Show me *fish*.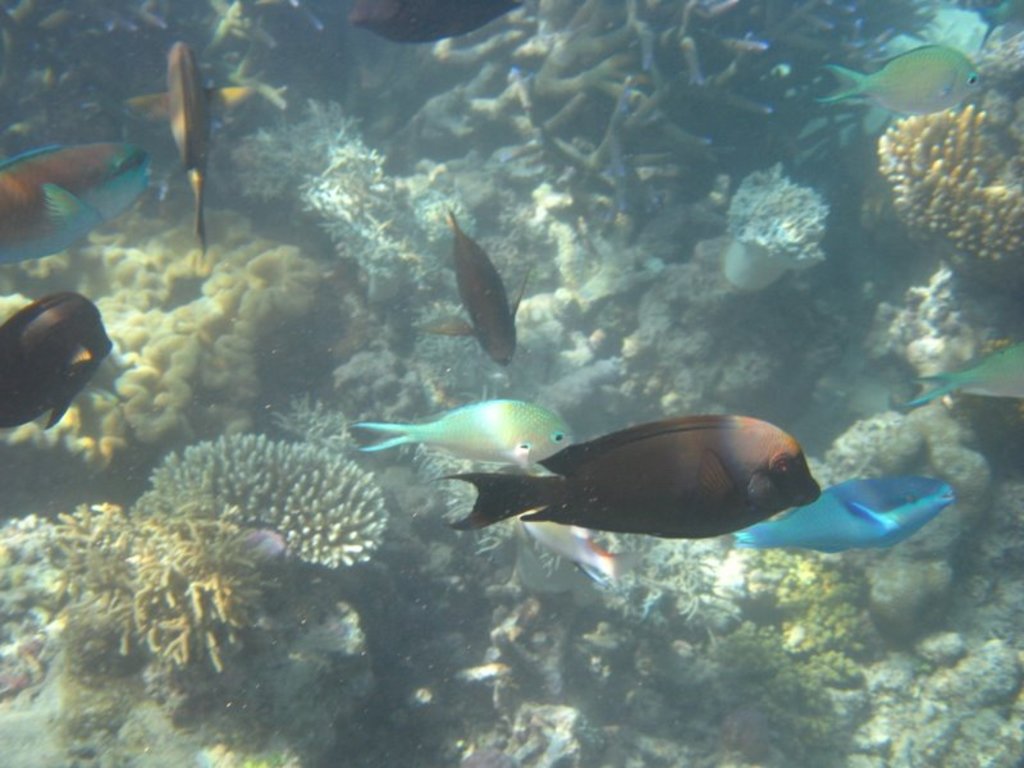
*fish* is here: bbox=(0, 140, 143, 262).
